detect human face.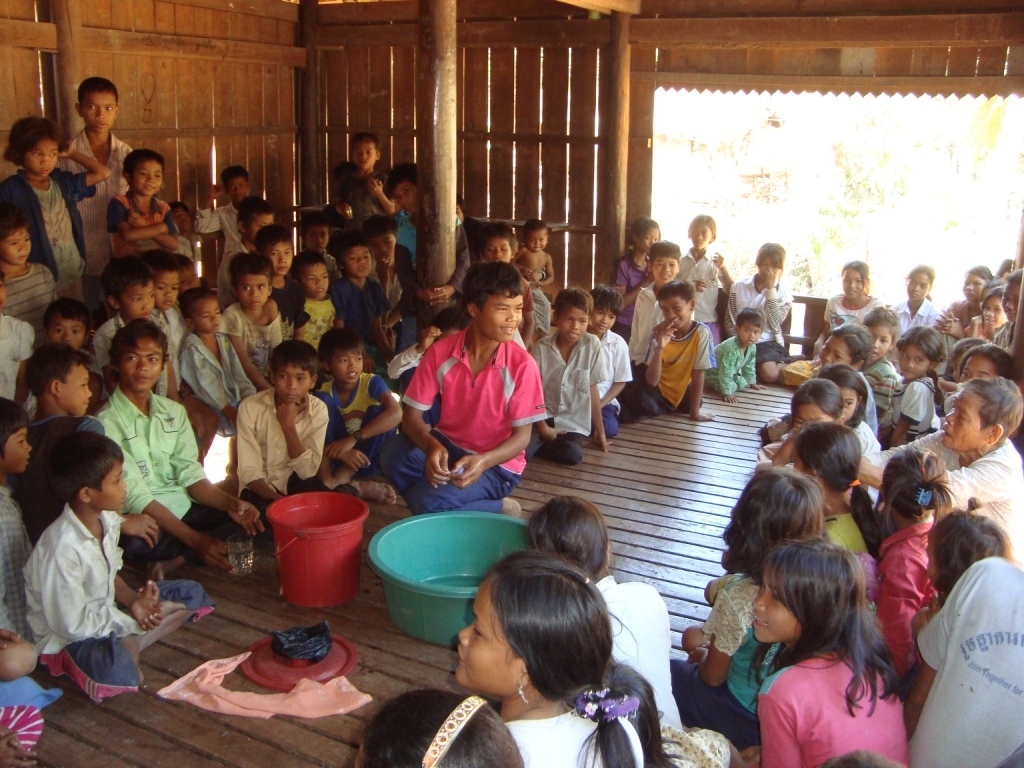
Detected at box(837, 387, 857, 424).
